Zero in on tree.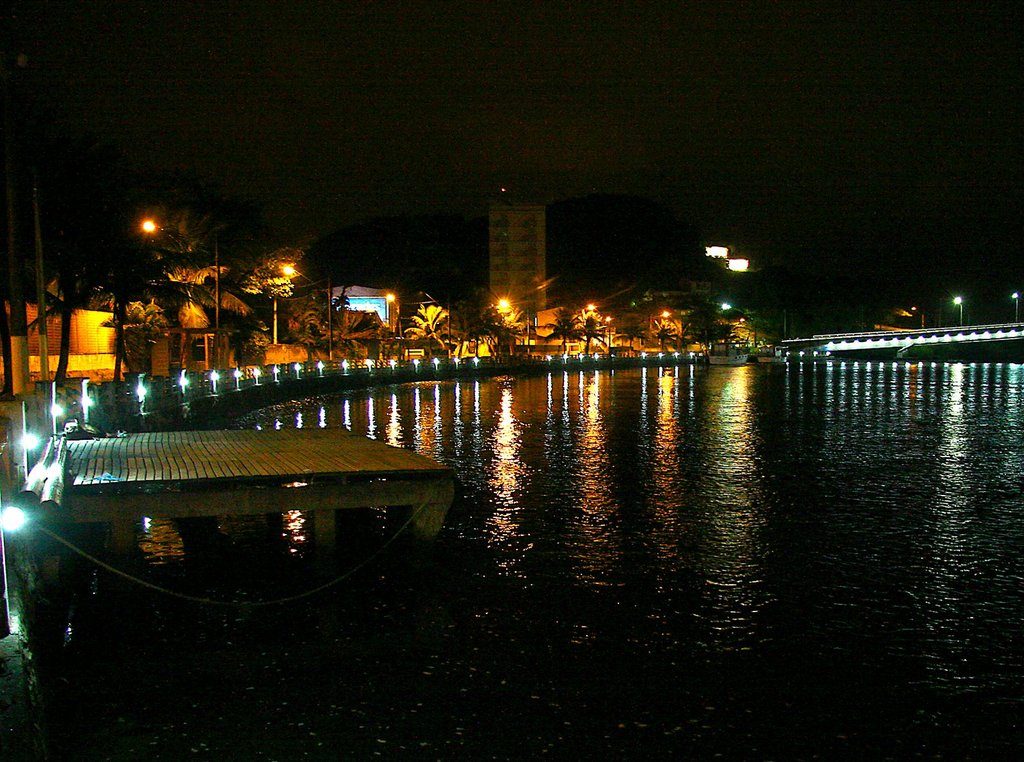
Zeroed in: region(404, 304, 449, 350).
